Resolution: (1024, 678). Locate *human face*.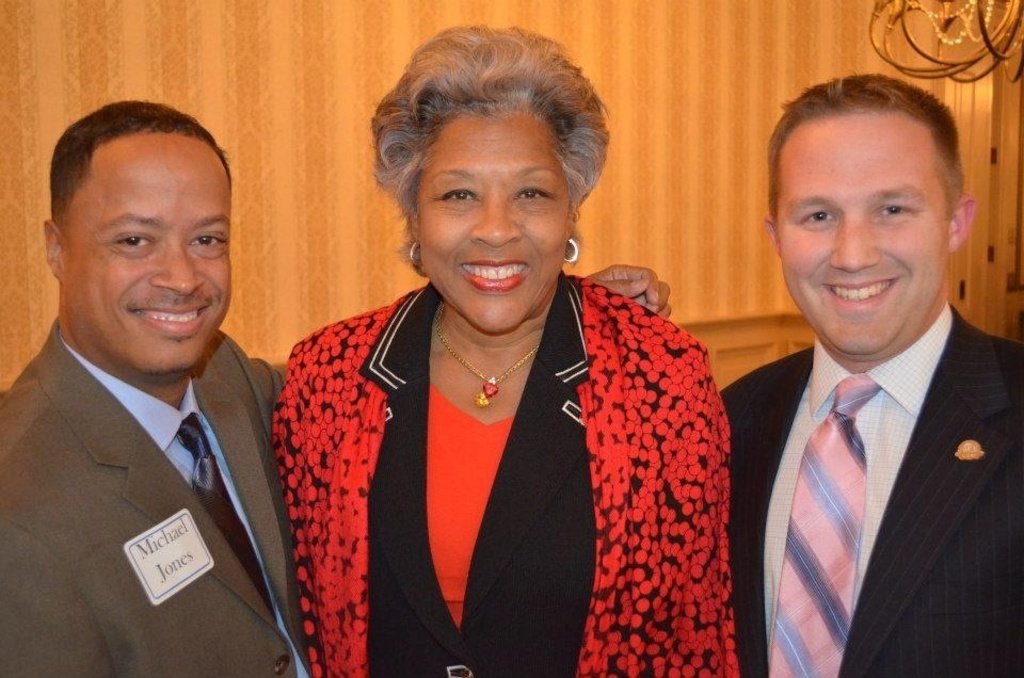
box(777, 126, 951, 352).
